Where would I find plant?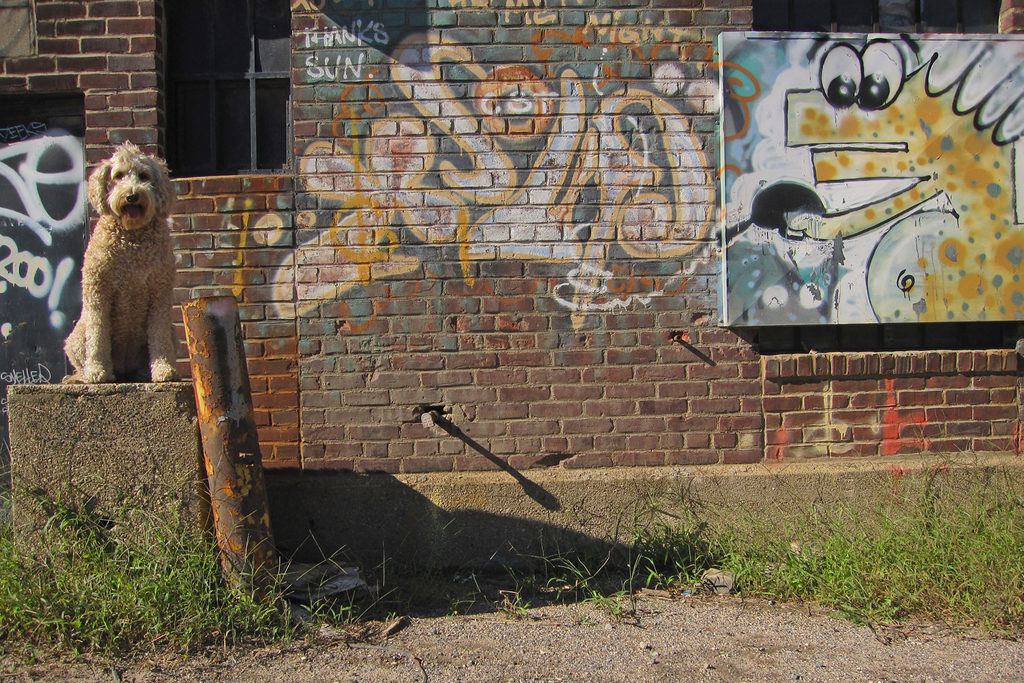
At {"x1": 280, "y1": 514, "x2": 413, "y2": 645}.
